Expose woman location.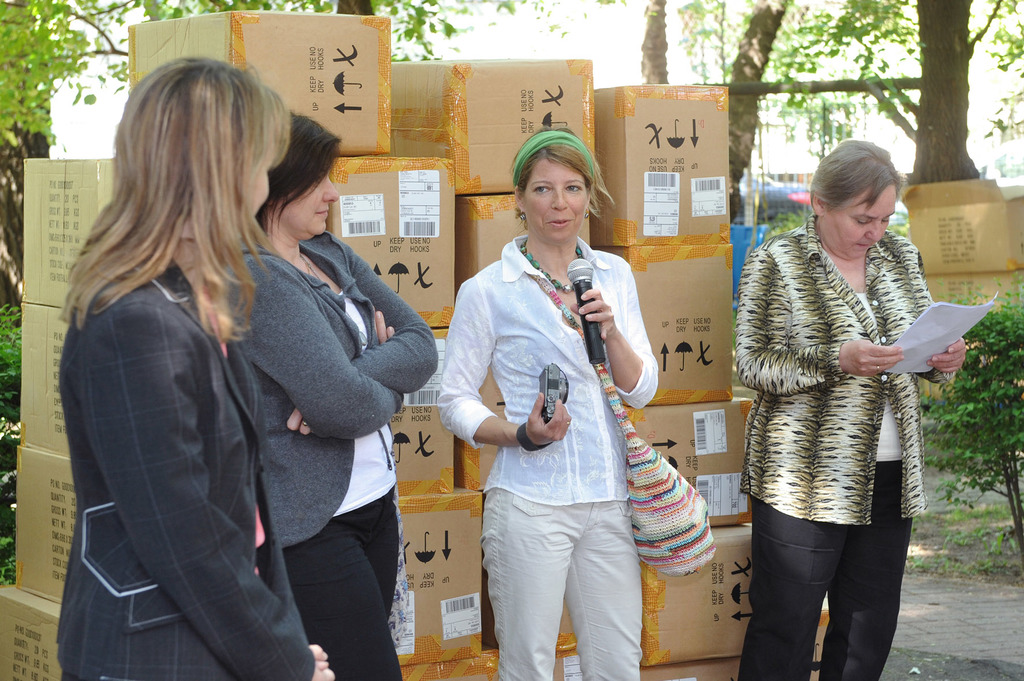
Exposed at BBox(220, 109, 438, 680).
